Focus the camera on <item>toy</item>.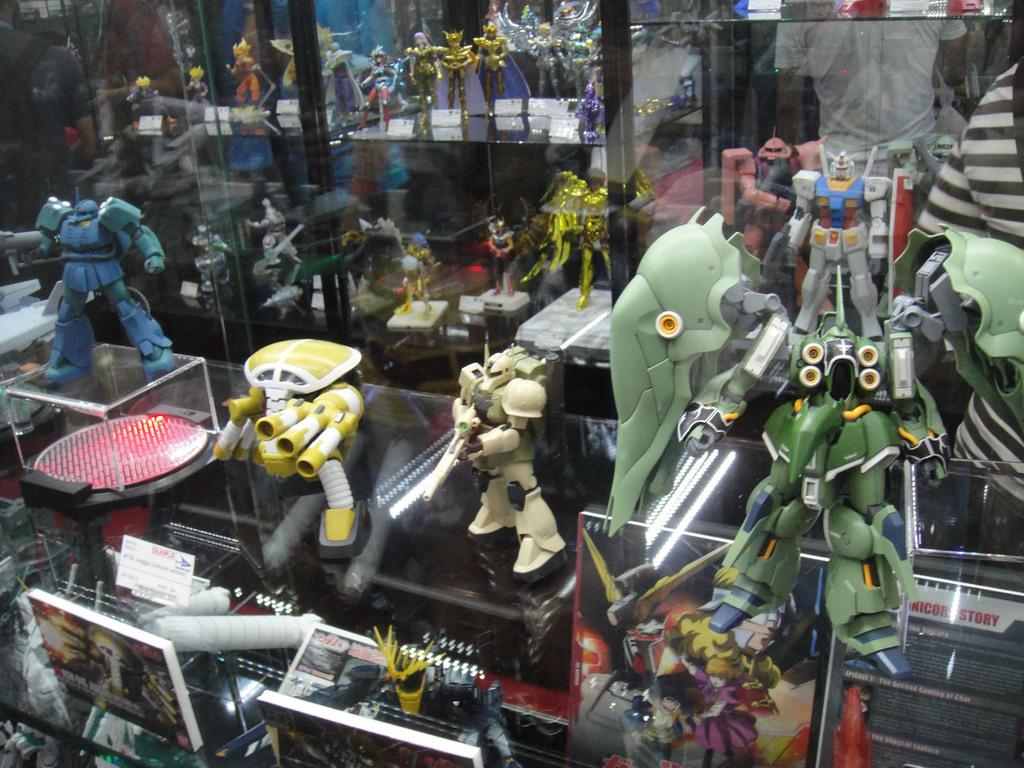
Focus region: rect(719, 130, 833, 314).
